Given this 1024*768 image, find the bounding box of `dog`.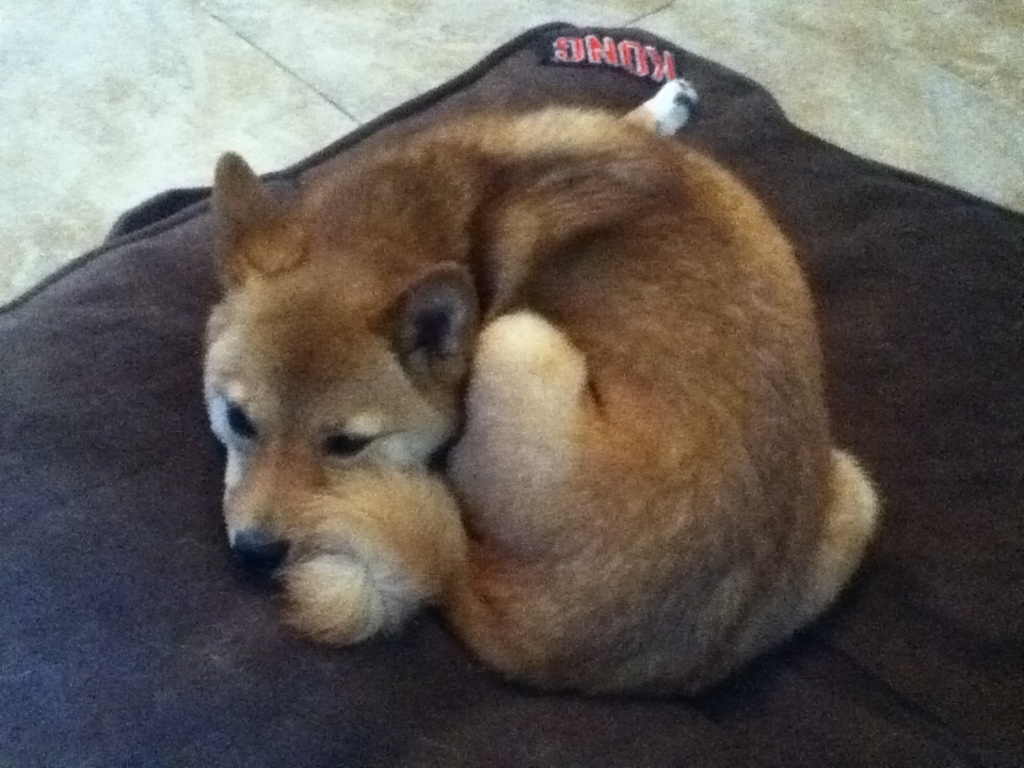
<region>207, 79, 883, 692</region>.
